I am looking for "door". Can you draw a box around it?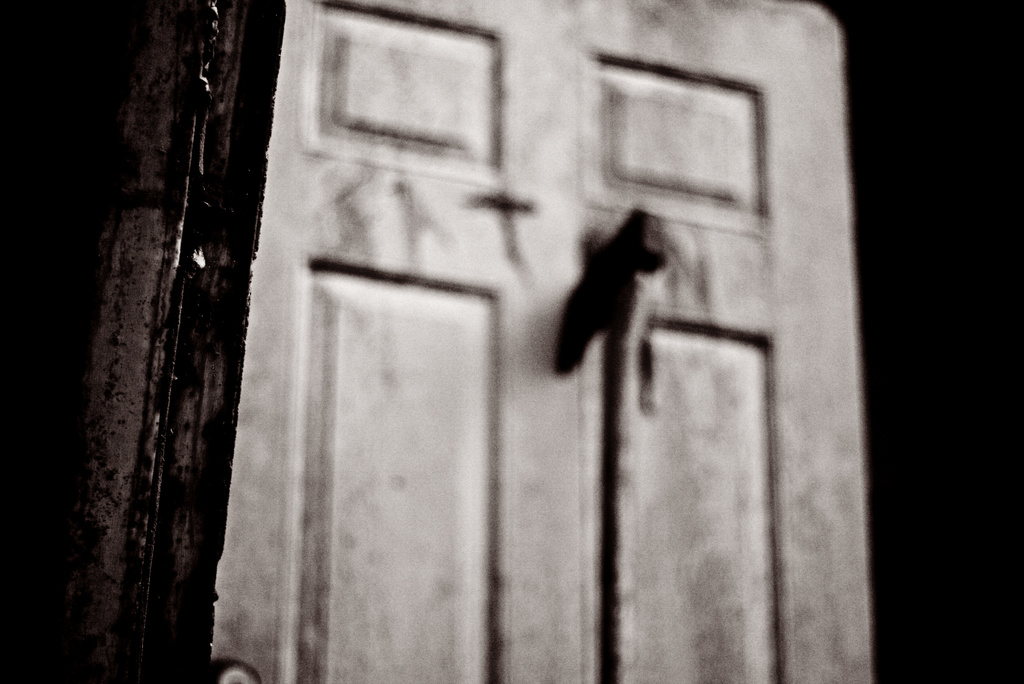
Sure, the bounding box is (left=115, top=29, right=881, bottom=683).
